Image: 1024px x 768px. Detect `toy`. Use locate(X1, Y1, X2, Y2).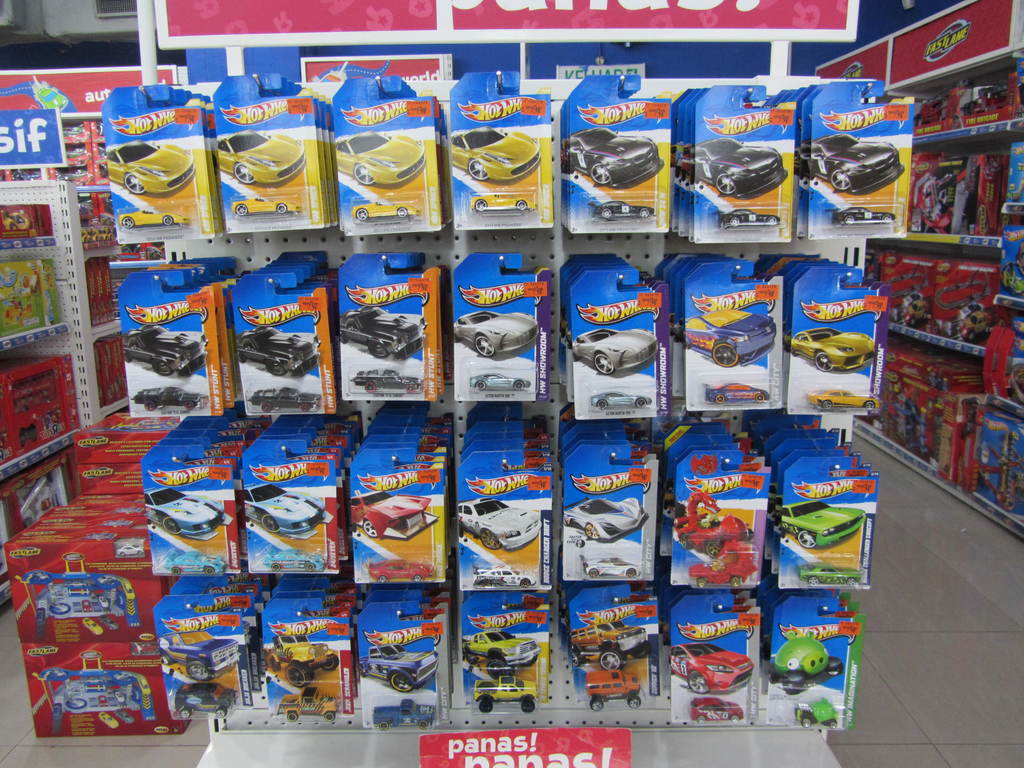
locate(103, 617, 119, 631).
